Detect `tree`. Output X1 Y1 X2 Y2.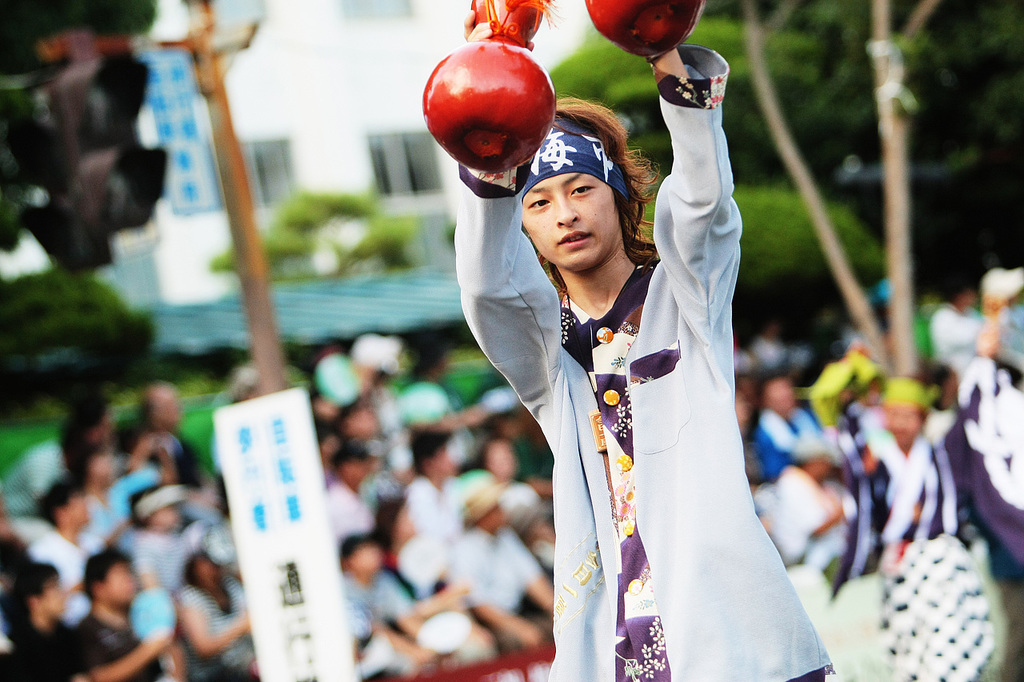
199 180 427 370.
